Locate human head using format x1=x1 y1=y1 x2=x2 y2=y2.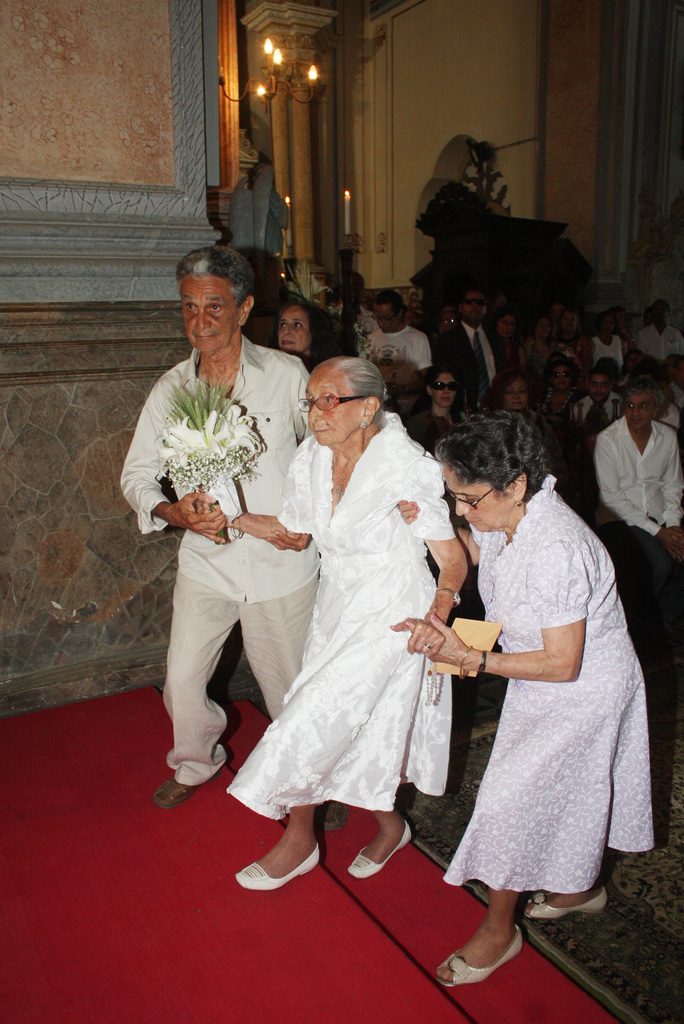
x1=492 y1=368 x2=527 y2=408.
